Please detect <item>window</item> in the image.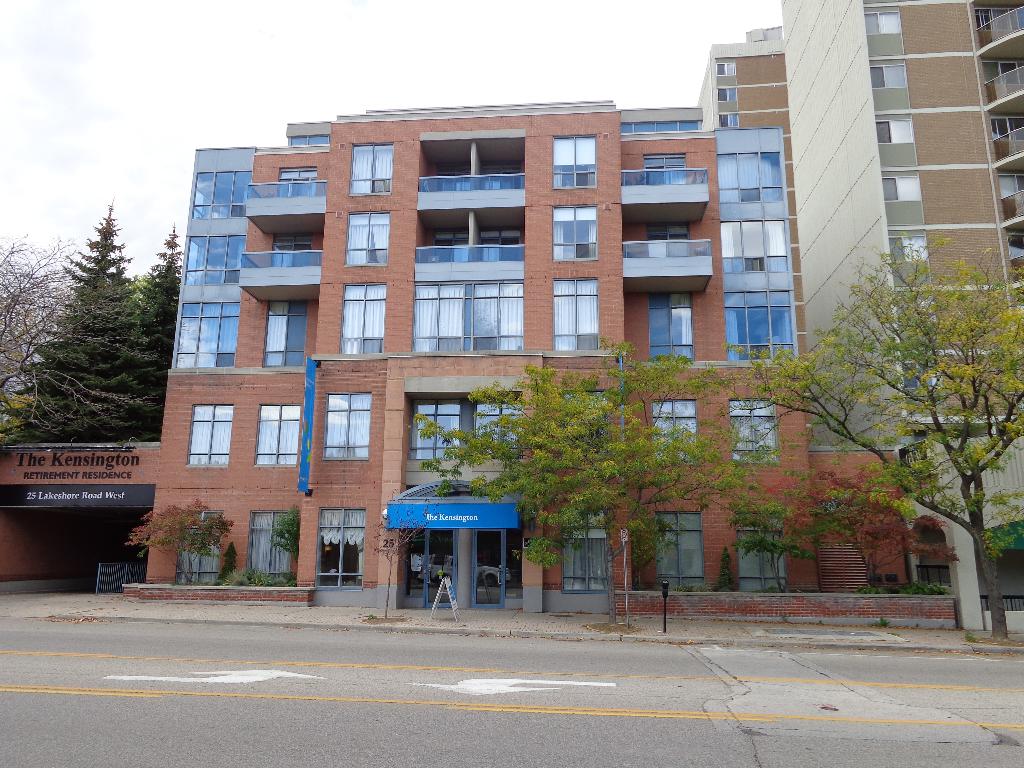
644,148,689,188.
